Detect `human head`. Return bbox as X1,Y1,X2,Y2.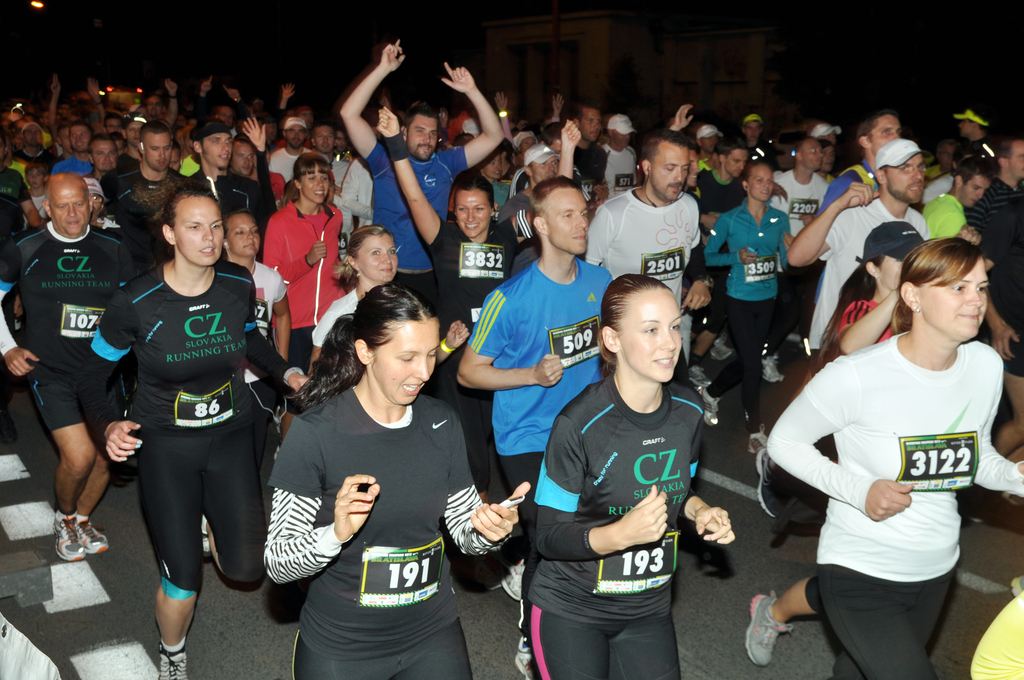
138,121,175,164.
